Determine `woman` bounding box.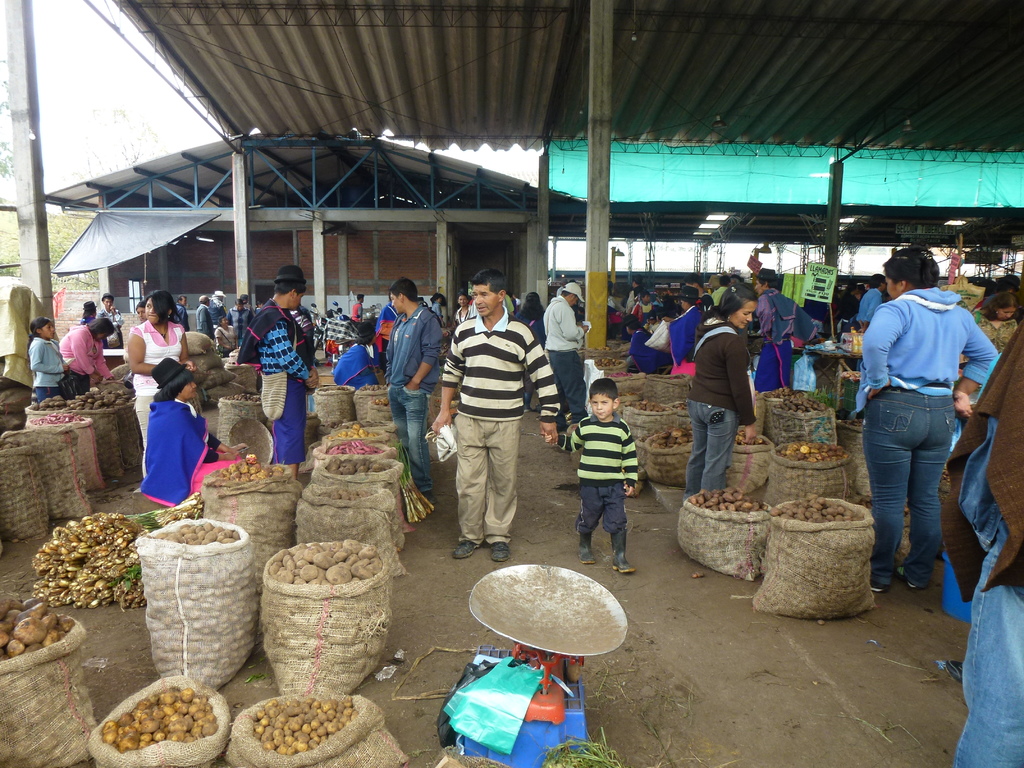
Determined: <box>849,235,991,602</box>.
